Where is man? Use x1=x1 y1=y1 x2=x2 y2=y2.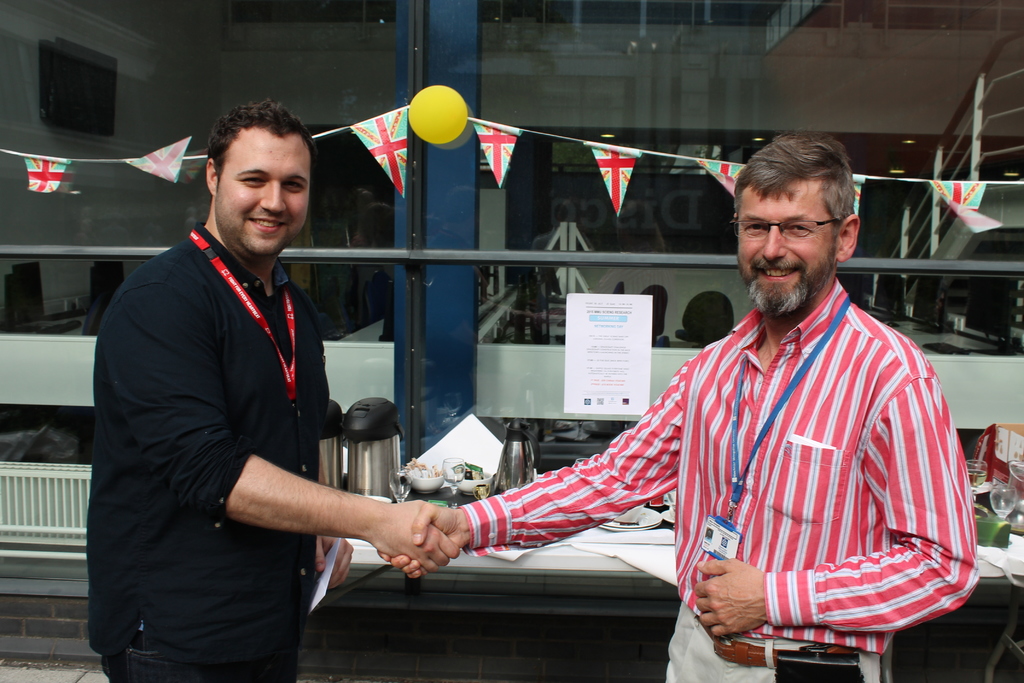
x1=377 y1=128 x2=984 y2=682.
